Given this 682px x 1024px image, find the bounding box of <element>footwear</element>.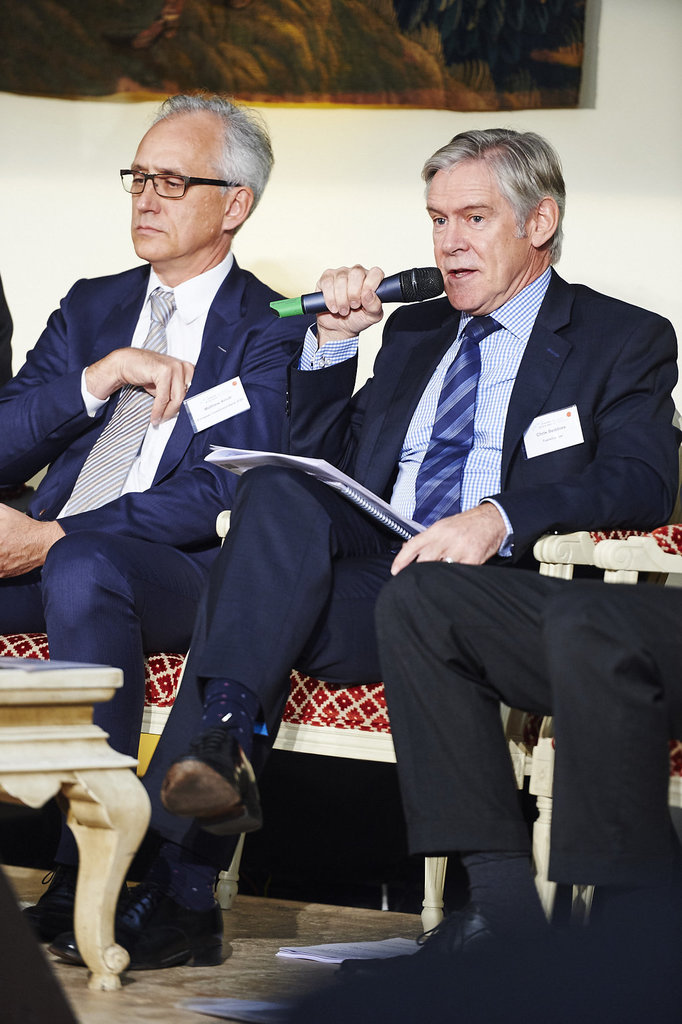
(x1=22, y1=850, x2=136, y2=959).
